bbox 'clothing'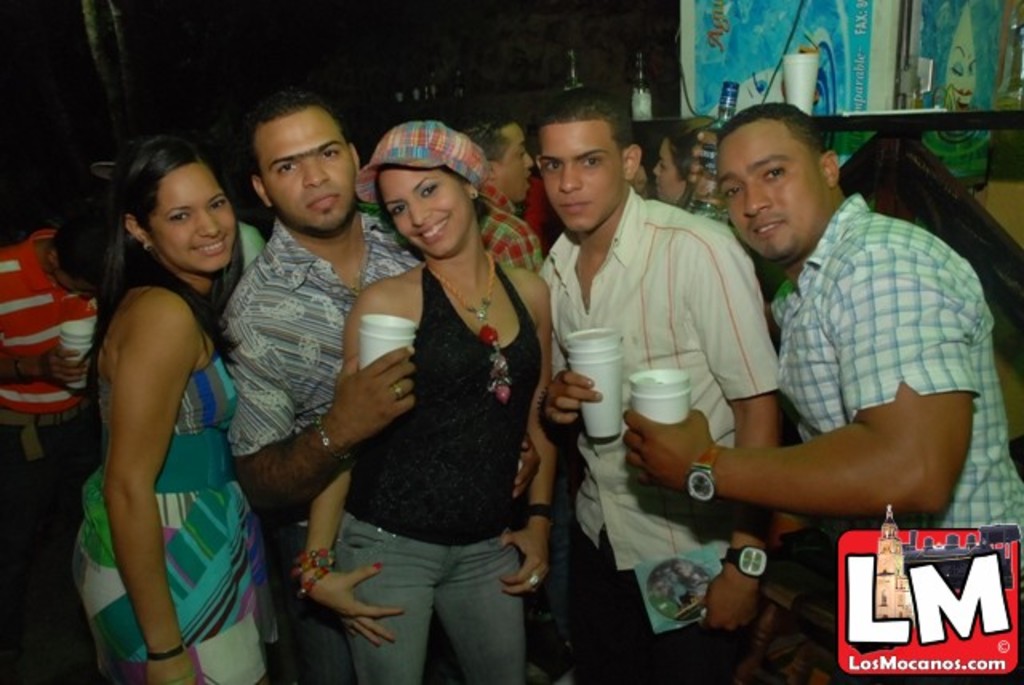
l=3, t=237, r=120, b=547
